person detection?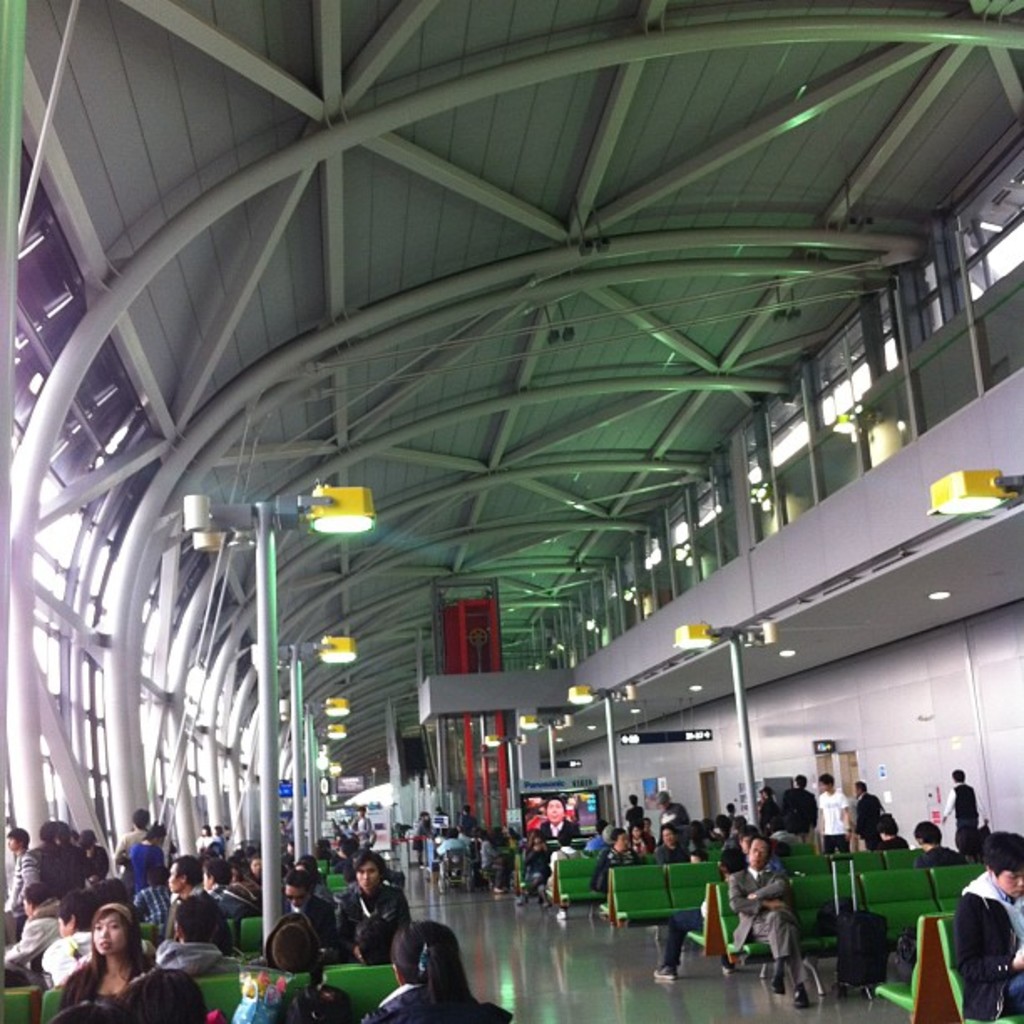
pyautogui.locateOnScreen(740, 820, 813, 1017)
